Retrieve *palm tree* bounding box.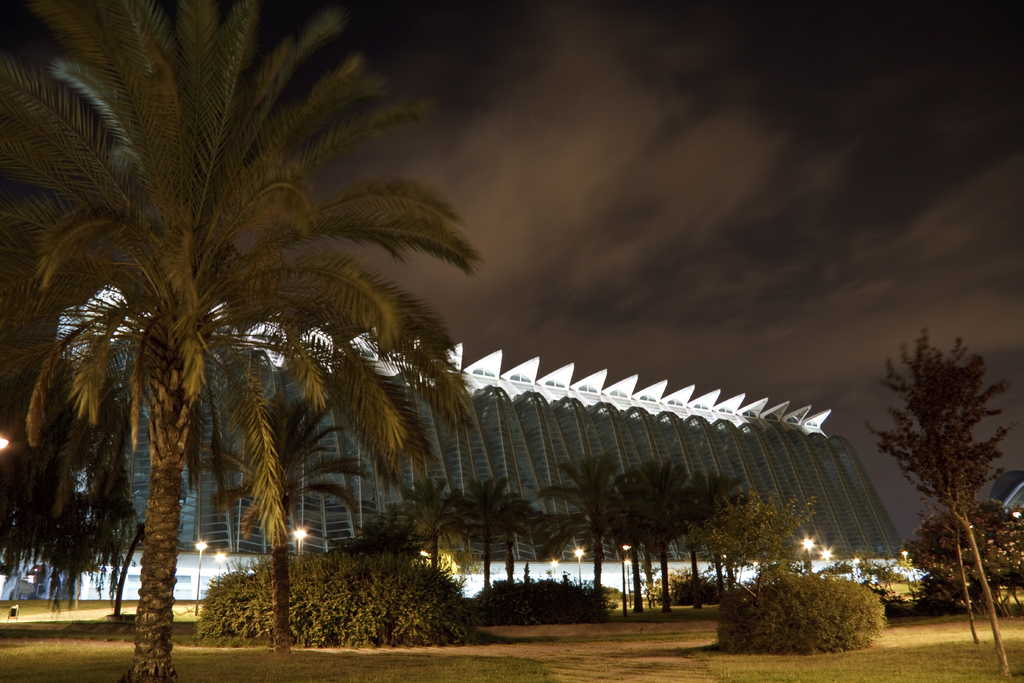
Bounding box: locate(540, 459, 624, 602).
